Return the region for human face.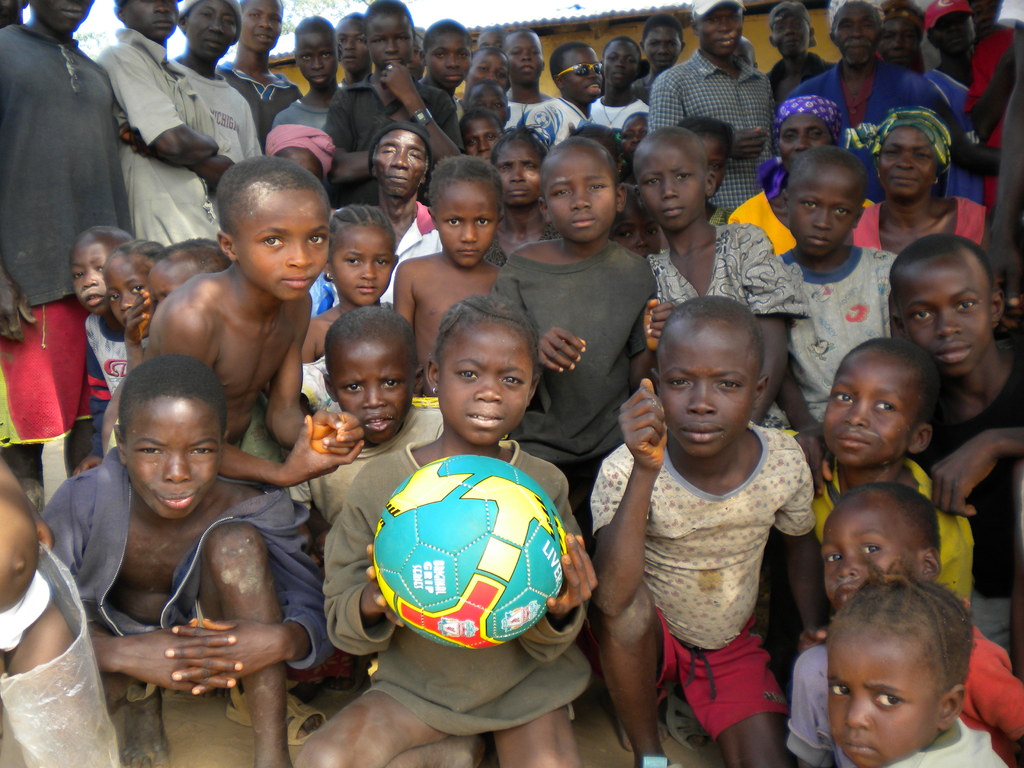
bbox=(243, 0, 276, 53).
